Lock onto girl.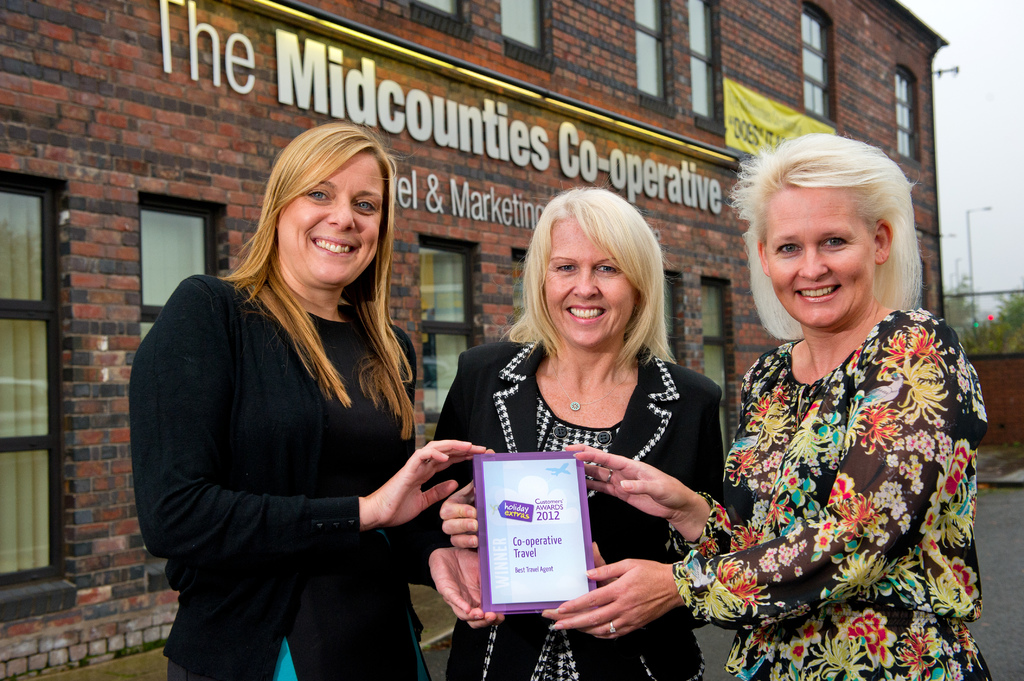
Locked: 566/136/989/680.
